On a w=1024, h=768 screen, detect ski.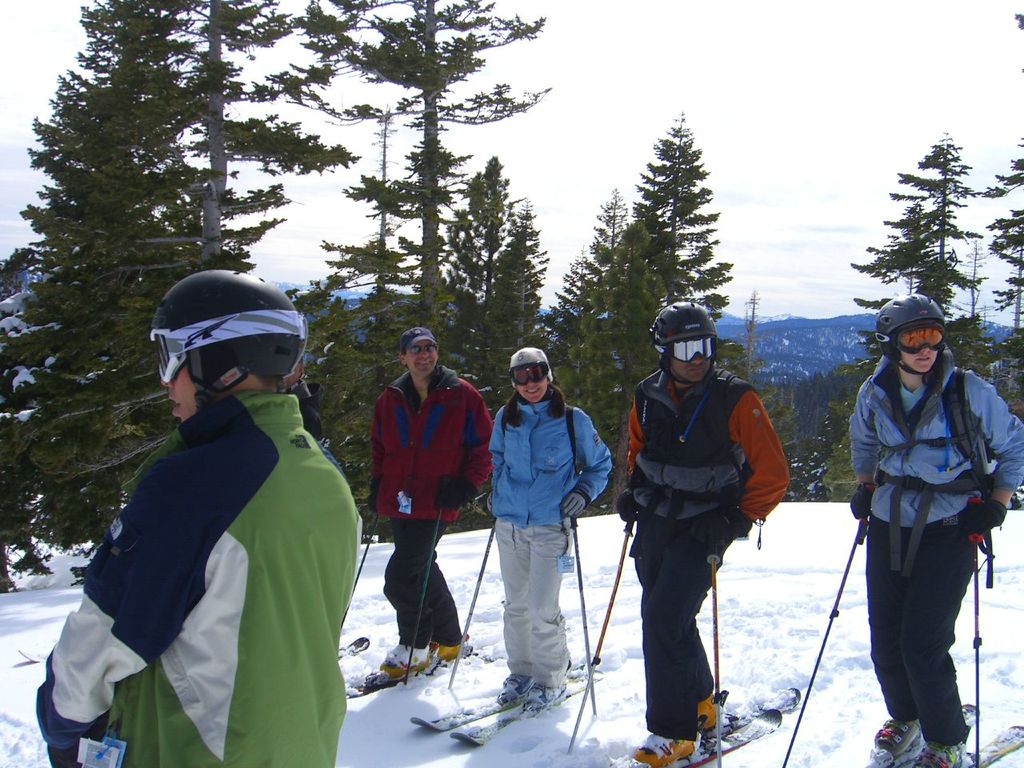
rect(624, 680, 798, 767).
